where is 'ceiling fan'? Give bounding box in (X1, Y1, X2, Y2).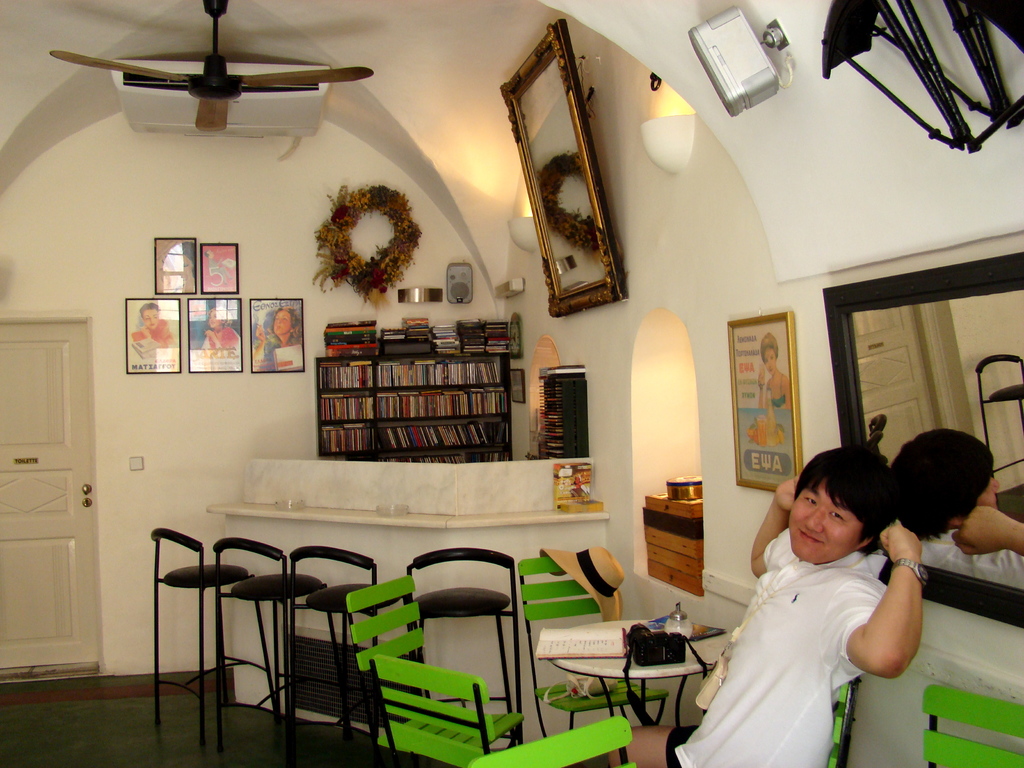
(49, 0, 372, 132).
